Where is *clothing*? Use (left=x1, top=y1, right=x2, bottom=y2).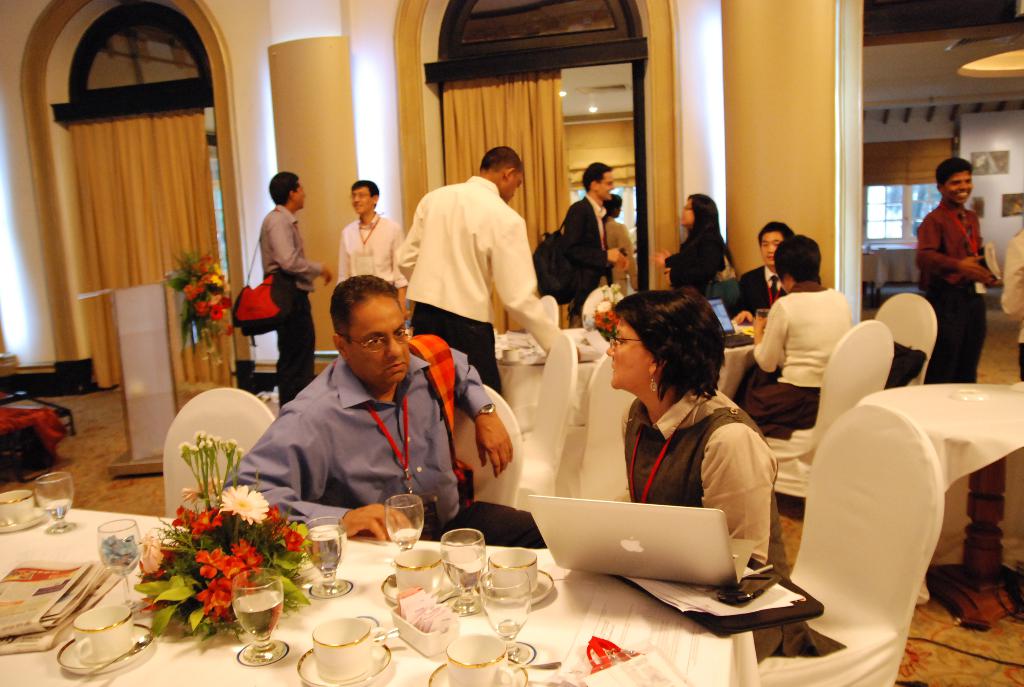
(left=740, top=281, right=847, bottom=446).
